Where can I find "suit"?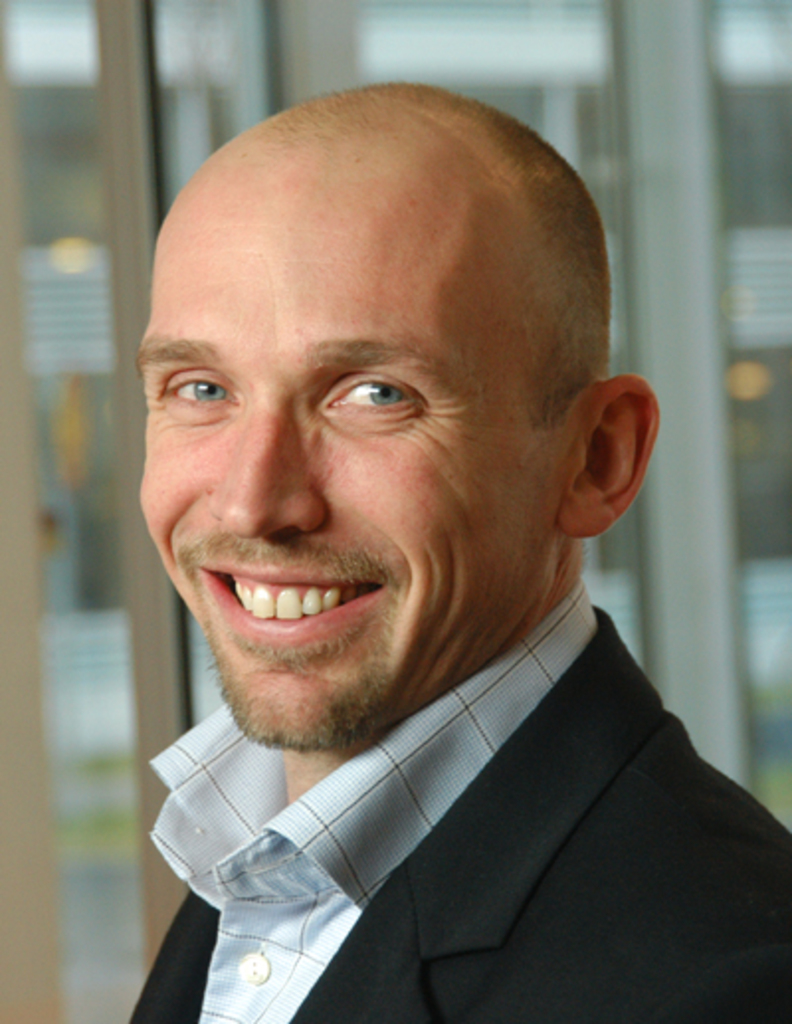
You can find it at box=[105, 598, 791, 994].
